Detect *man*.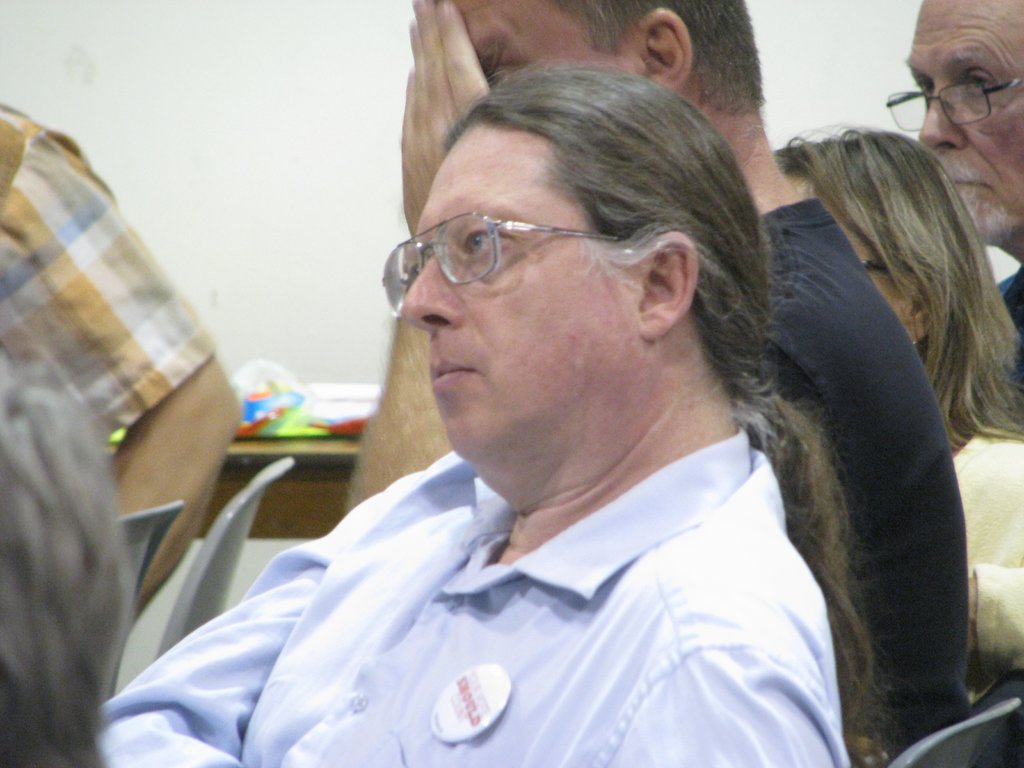
Detected at BBox(96, 60, 851, 767).
